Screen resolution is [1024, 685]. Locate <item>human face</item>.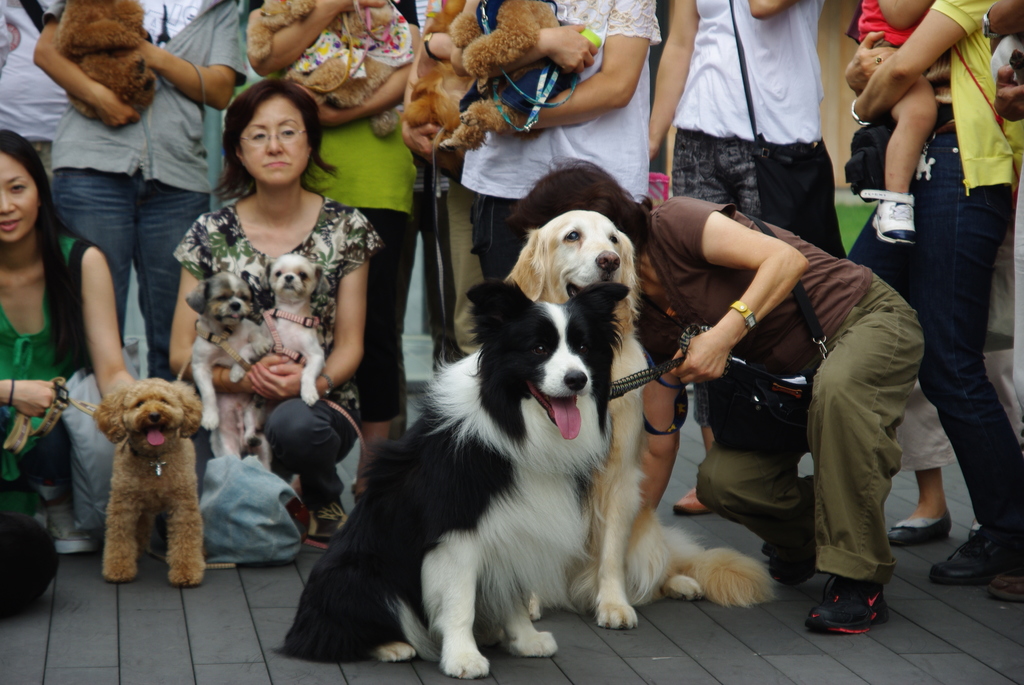
242/97/310/191.
